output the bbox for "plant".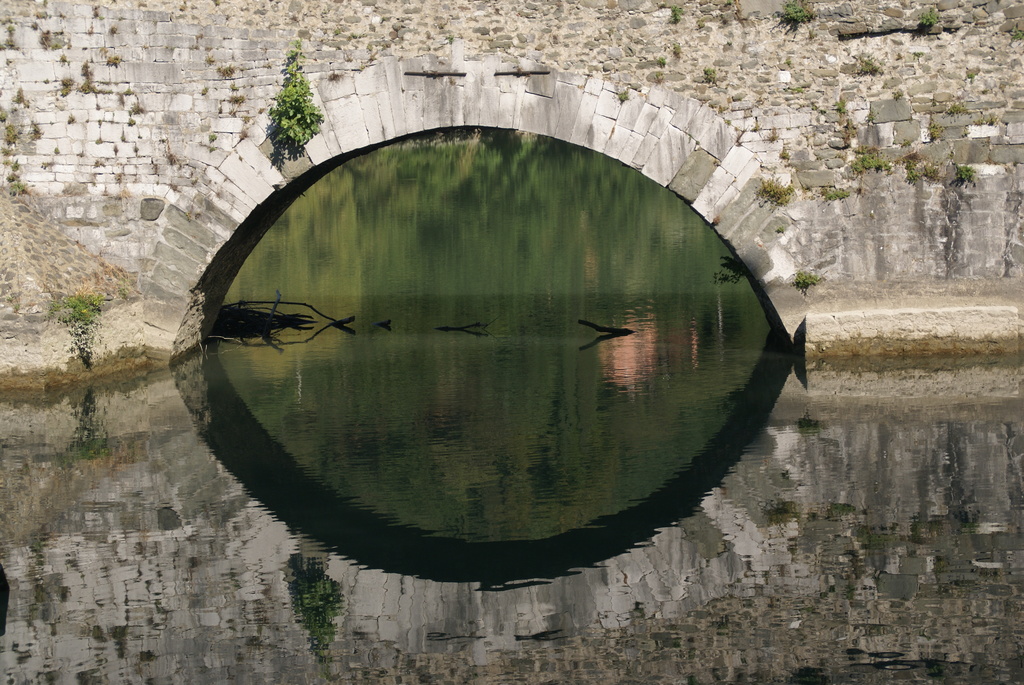
[848, 45, 887, 81].
